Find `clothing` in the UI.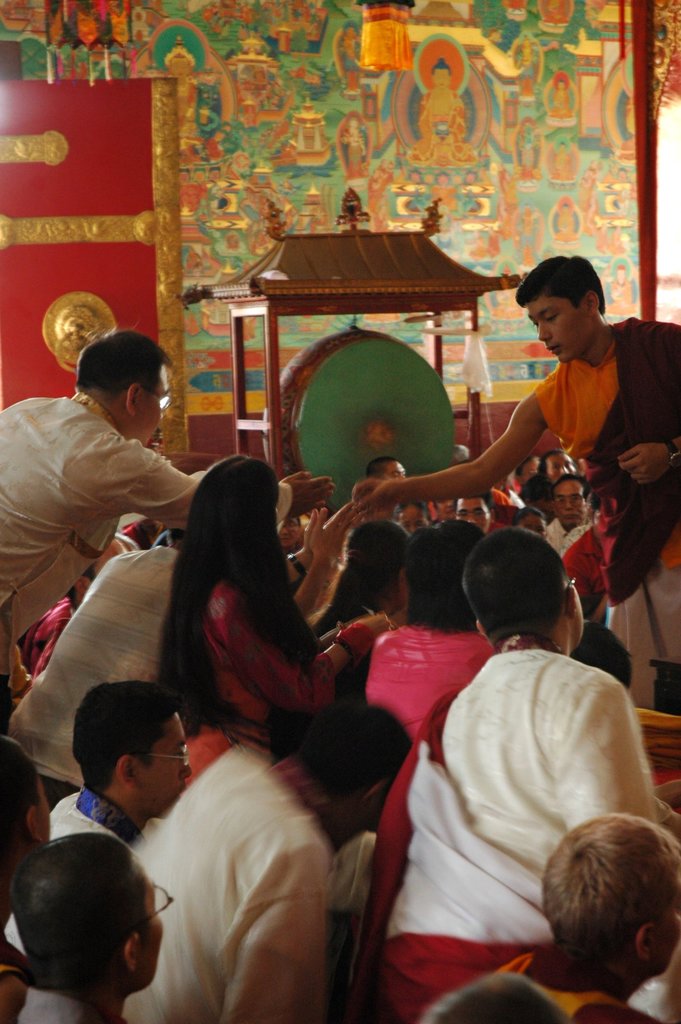
UI element at <region>410, 89, 477, 157</region>.
